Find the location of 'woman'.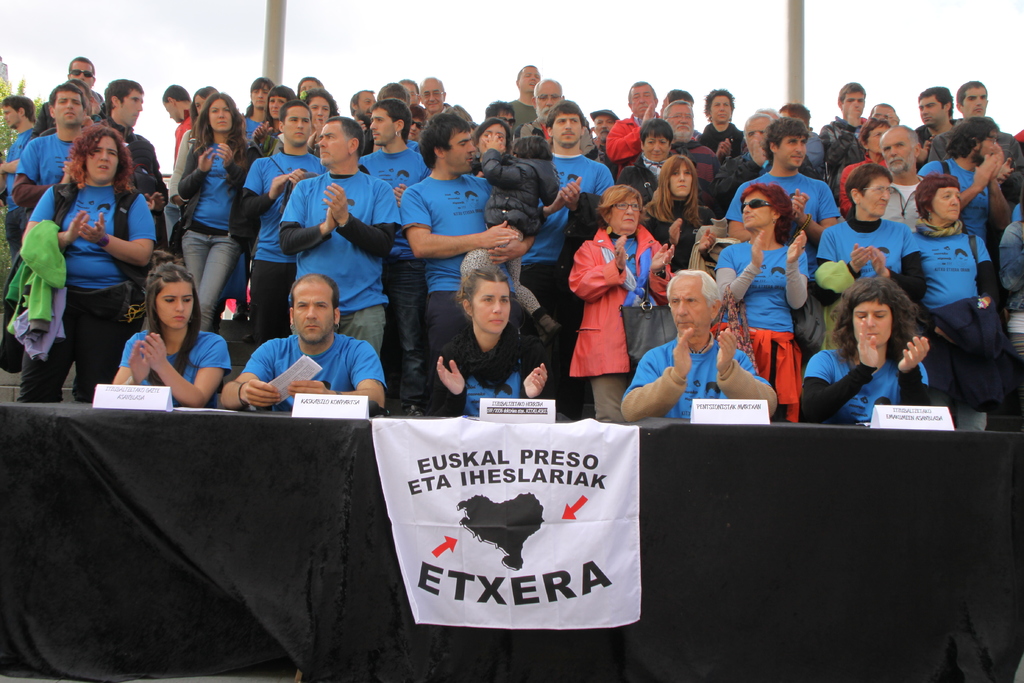
Location: left=18, top=122, right=157, bottom=409.
